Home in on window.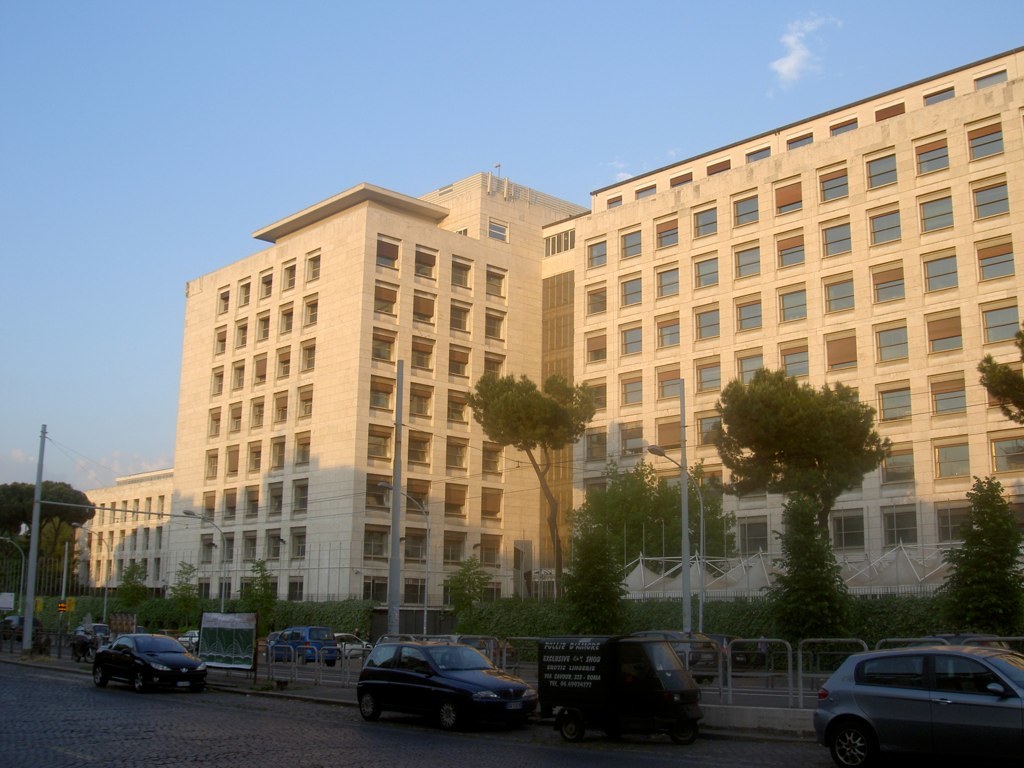
Homed in at l=447, t=344, r=470, b=381.
